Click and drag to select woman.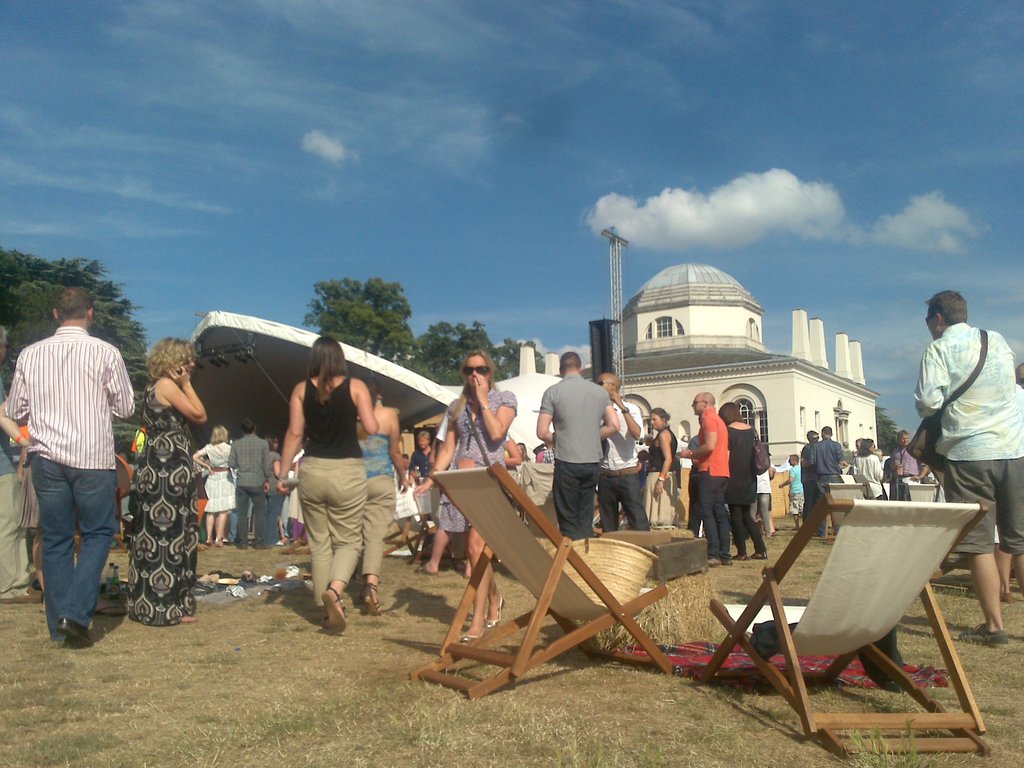
Selection: Rect(410, 347, 518, 645).
